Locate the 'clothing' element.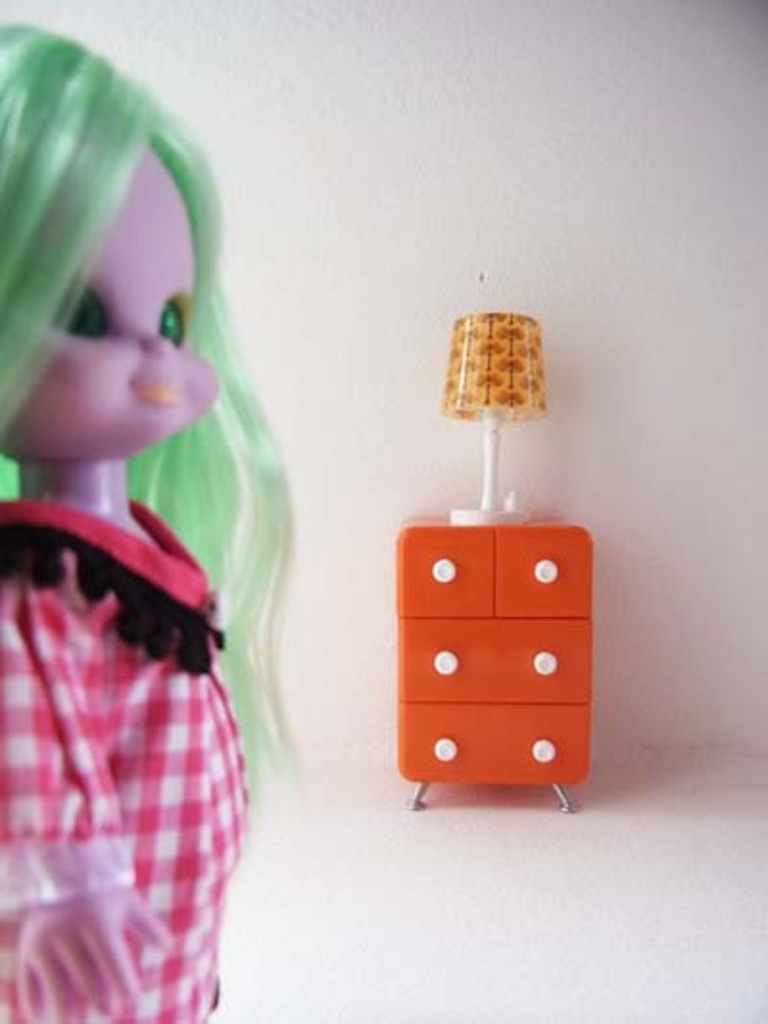
Element bbox: (17,478,248,989).
